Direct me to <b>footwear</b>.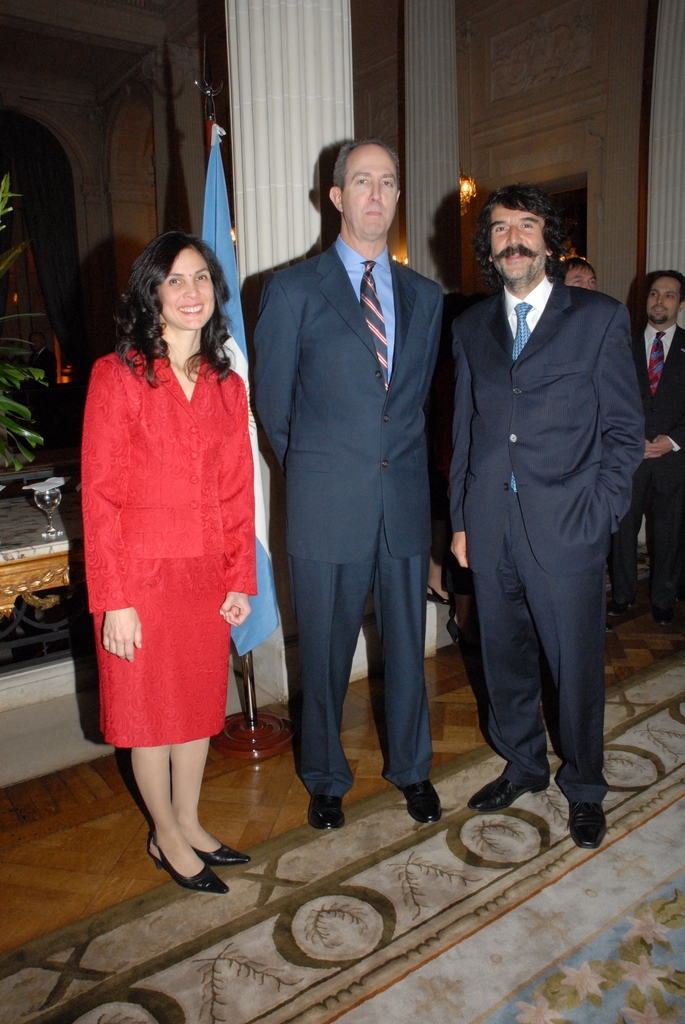
Direction: (left=183, top=838, right=249, bottom=861).
